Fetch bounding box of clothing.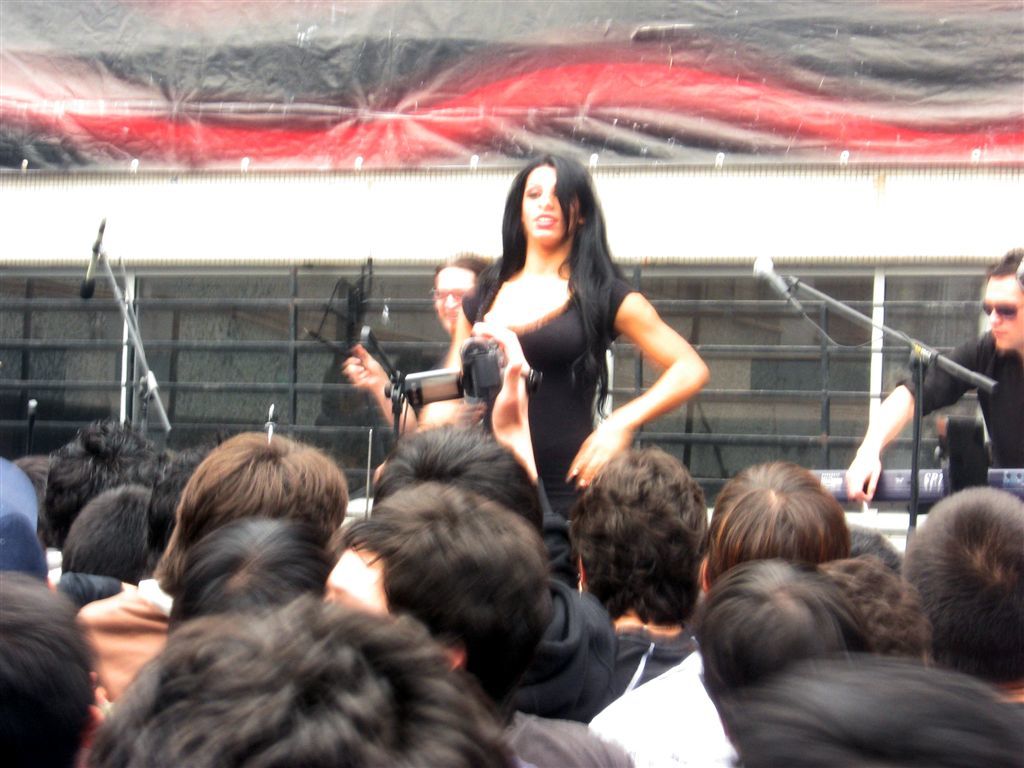
Bbox: (left=448, top=226, right=663, bottom=500).
